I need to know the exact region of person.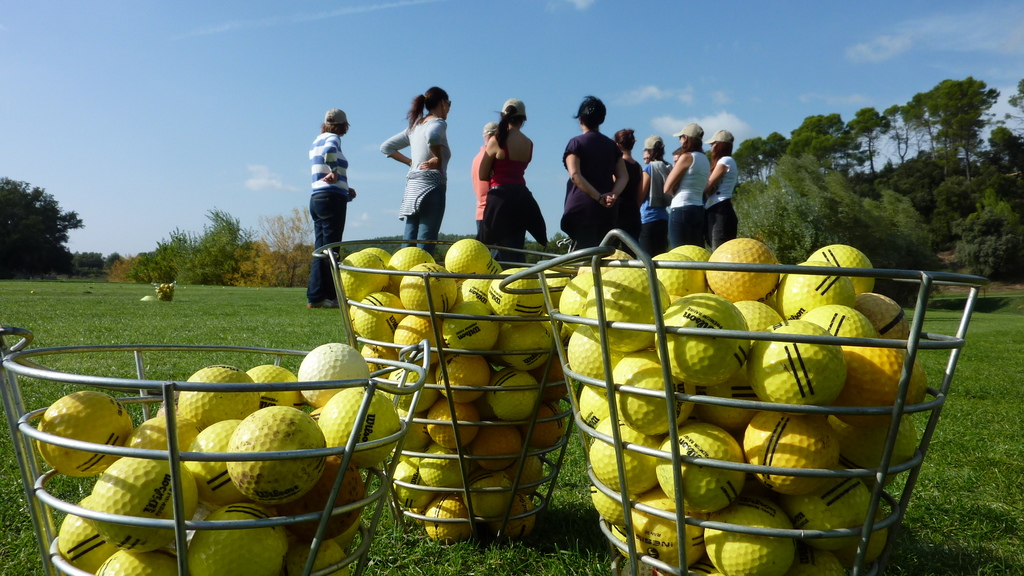
Region: pyautogui.locateOnScreen(601, 125, 645, 253).
